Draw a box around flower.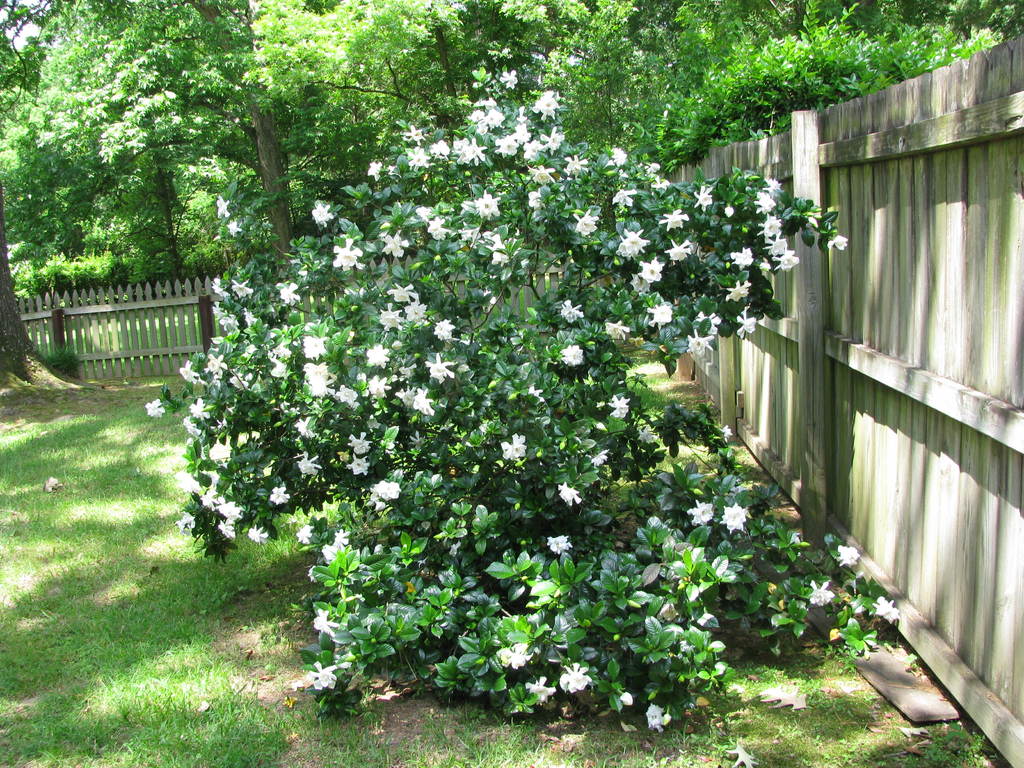
(604, 321, 634, 344).
